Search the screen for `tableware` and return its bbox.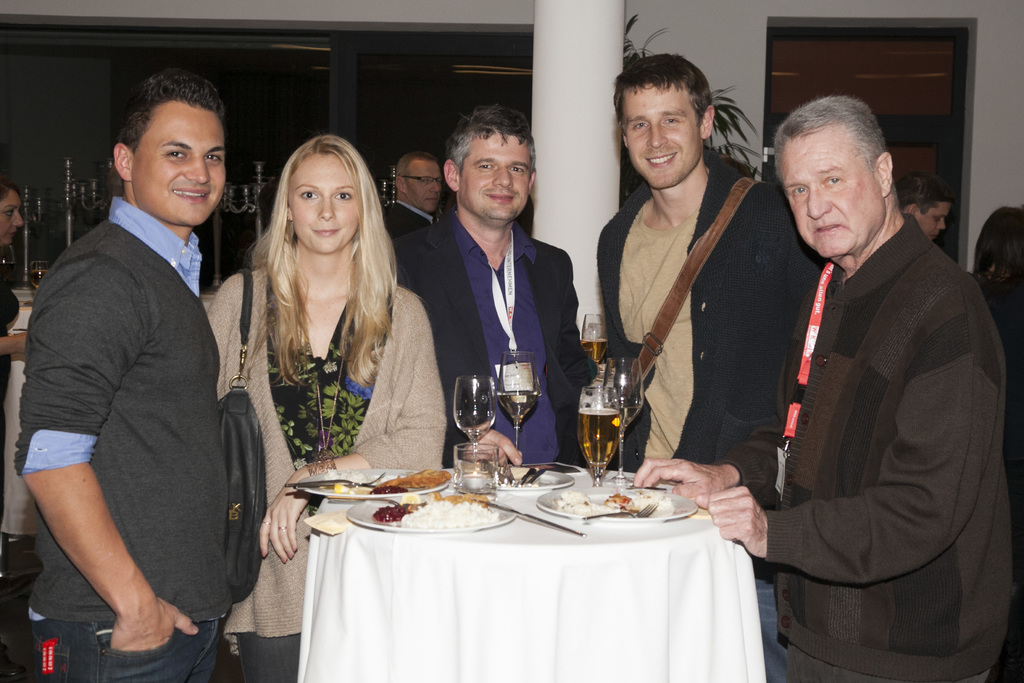
Found: {"x1": 580, "y1": 309, "x2": 611, "y2": 368}.
